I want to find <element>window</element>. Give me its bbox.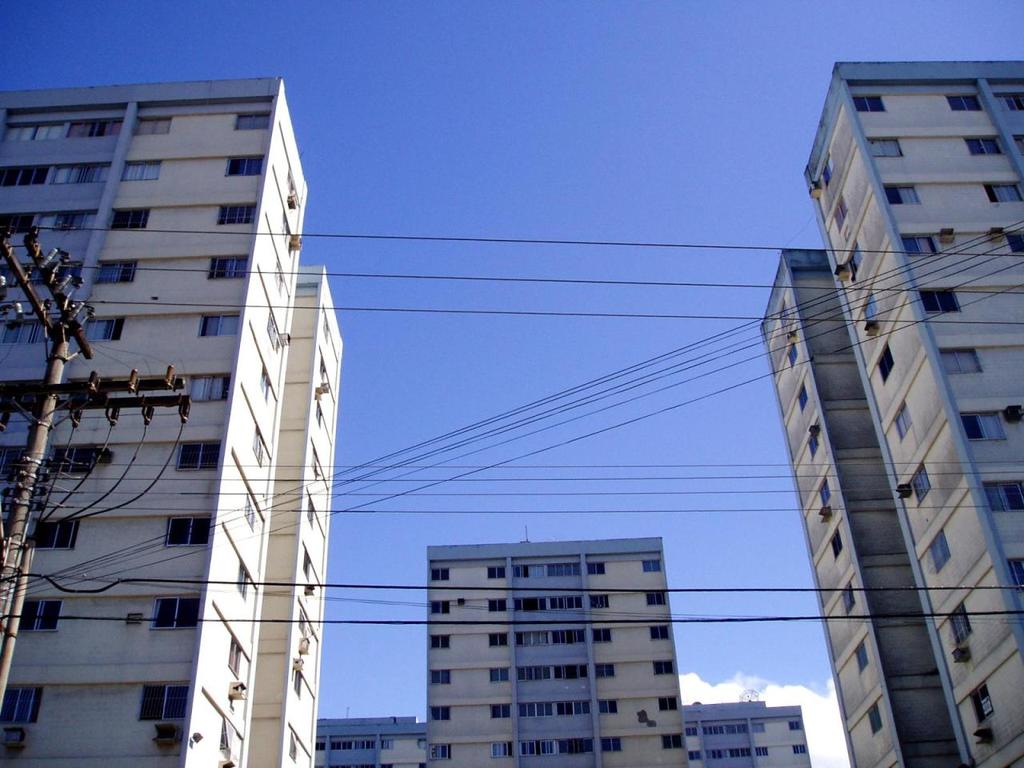
490, 665, 507, 683.
